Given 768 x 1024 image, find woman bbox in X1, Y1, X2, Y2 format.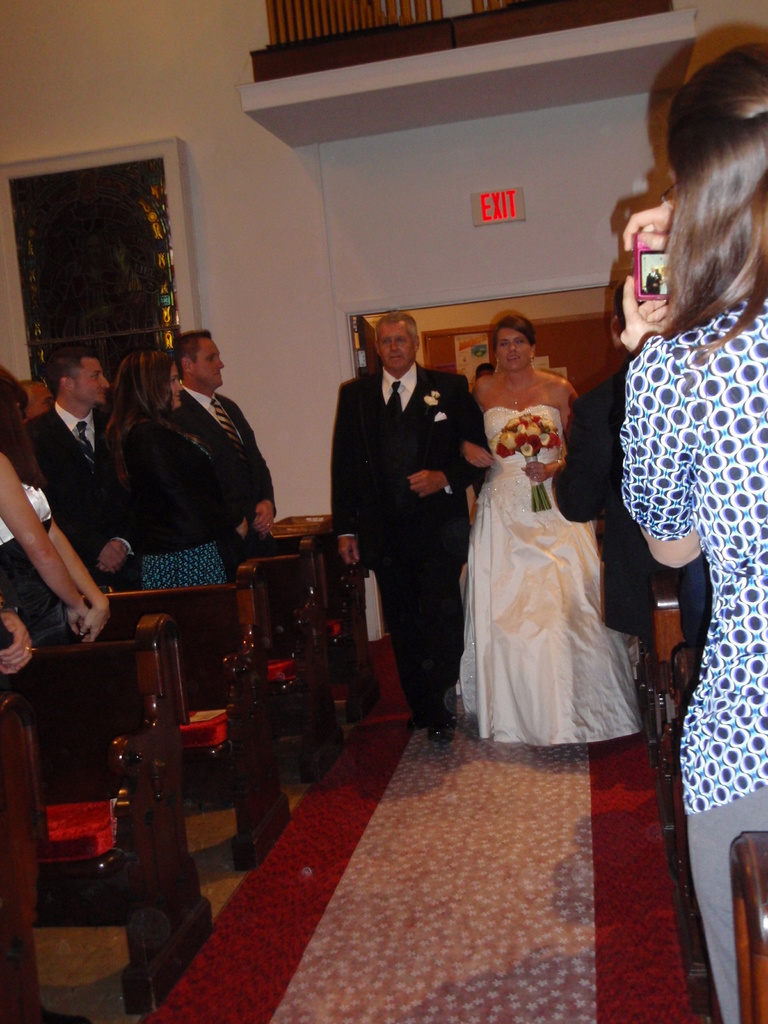
461, 301, 640, 760.
